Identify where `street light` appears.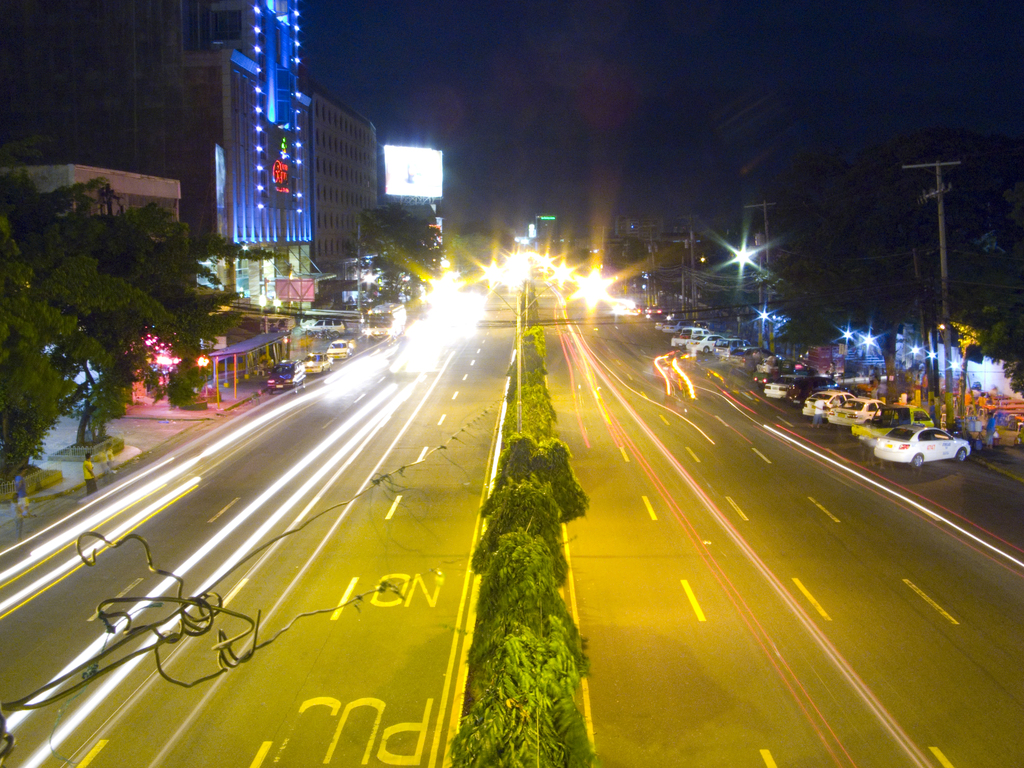
Appears at [724,200,779,340].
